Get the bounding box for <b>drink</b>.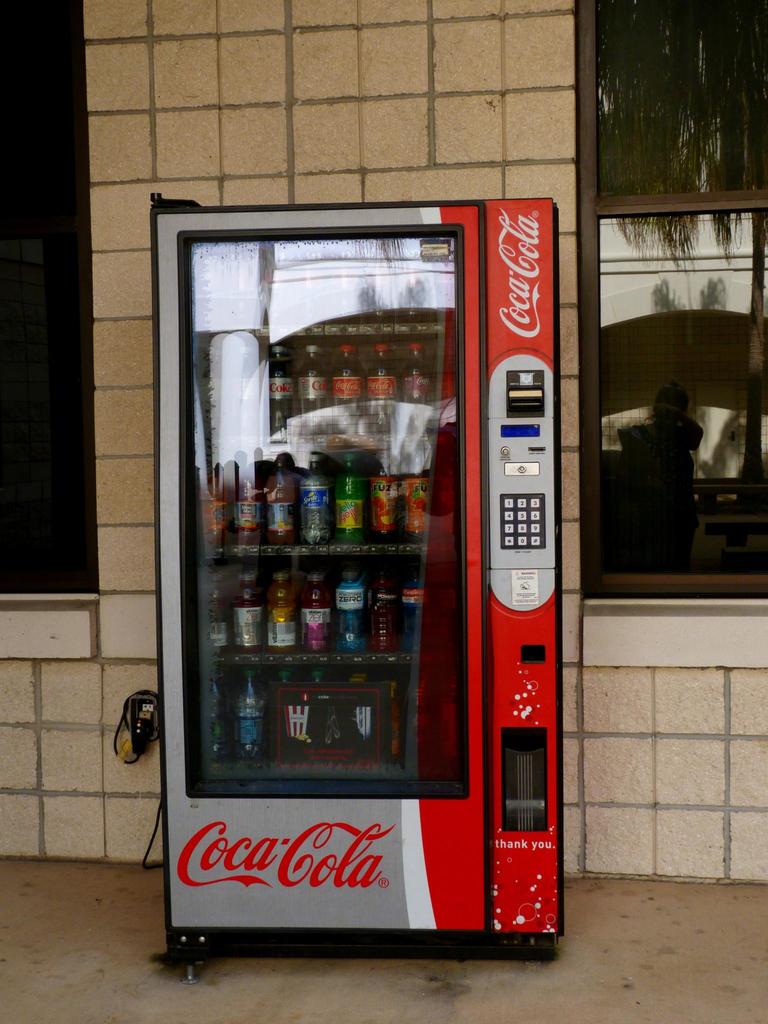
rect(328, 342, 361, 433).
